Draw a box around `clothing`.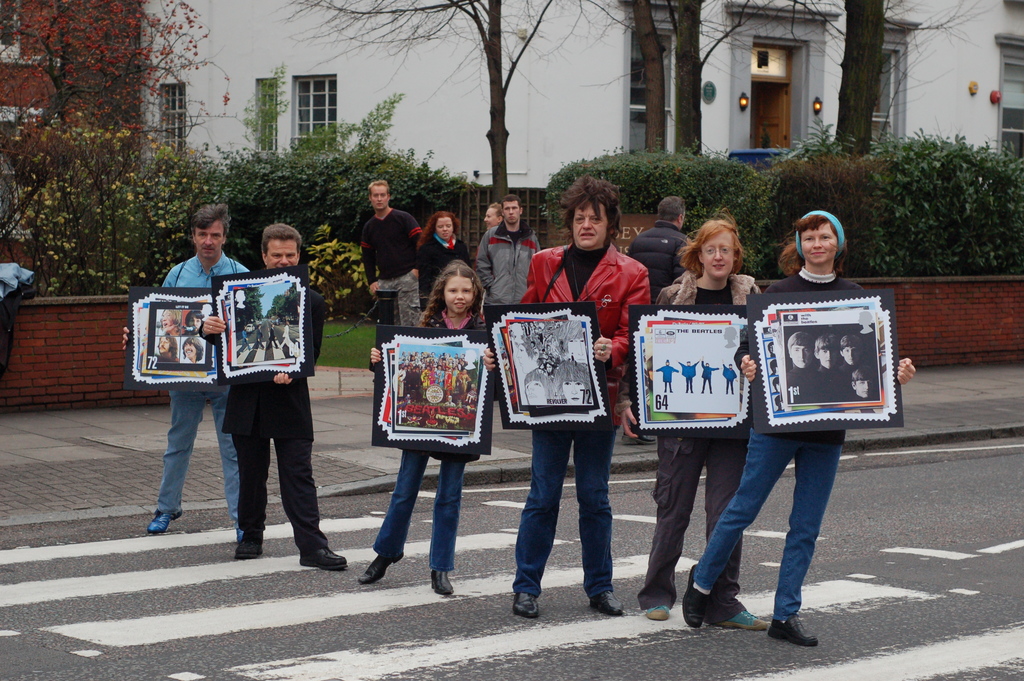
<box>850,386,884,401</box>.
